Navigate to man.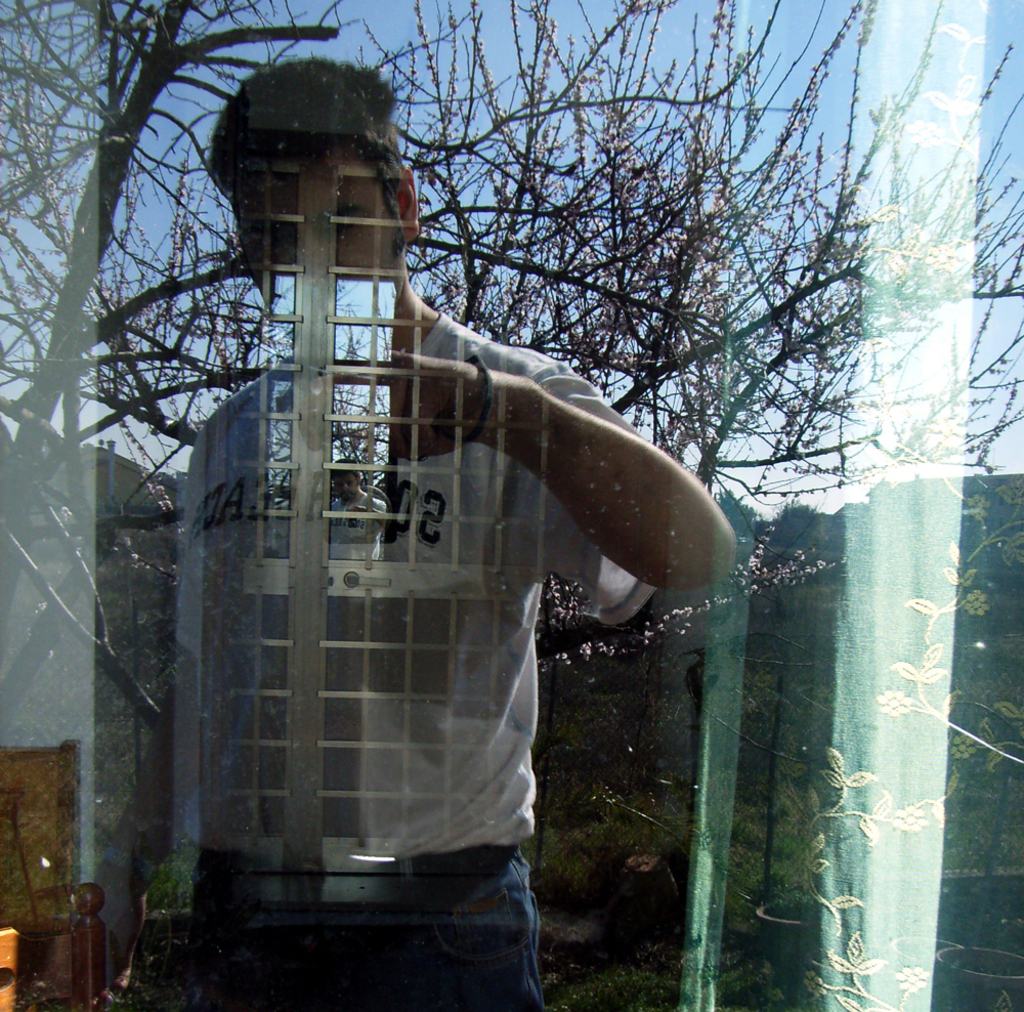
Navigation target: {"x1": 136, "y1": 84, "x2": 710, "y2": 989}.
